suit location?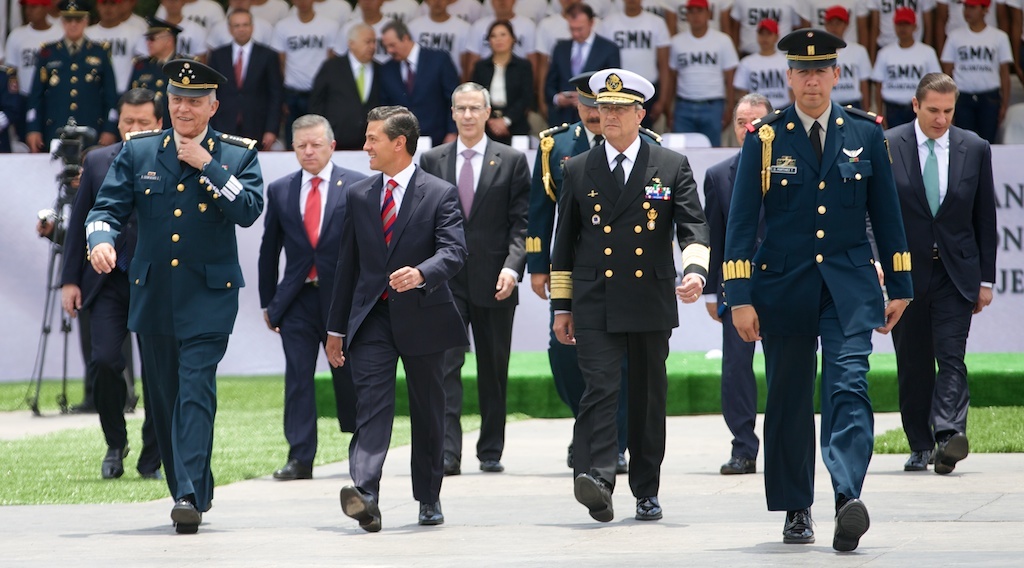
(259, 169, 370, 456)
